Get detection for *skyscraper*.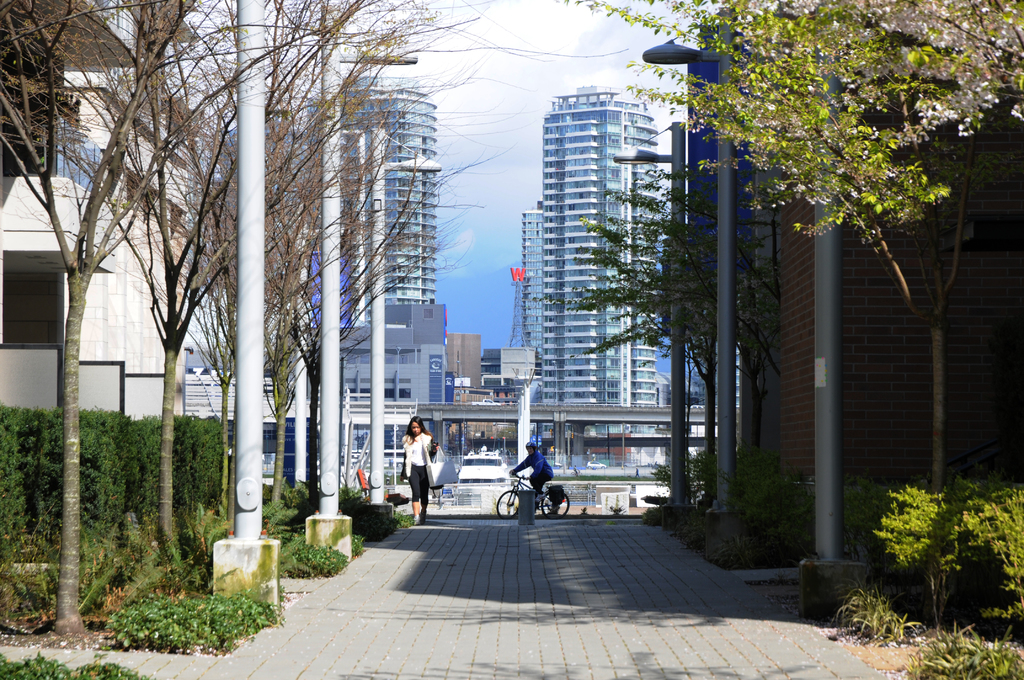
Detection: bbox=[522, 198, 553, 401].
